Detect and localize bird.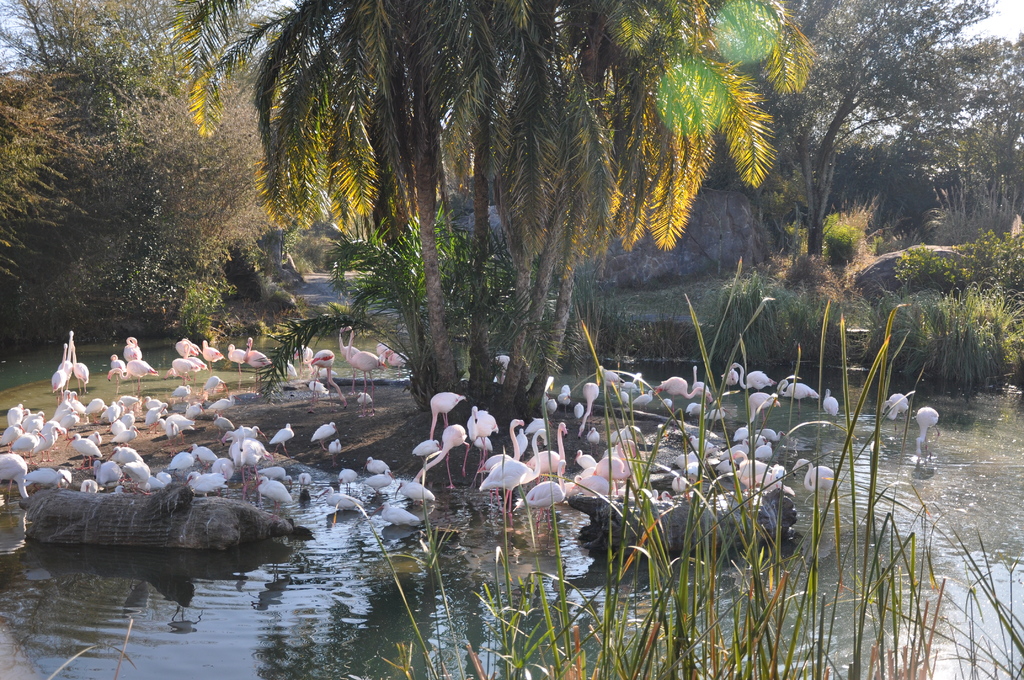
Localized at [298,470,312,490].
